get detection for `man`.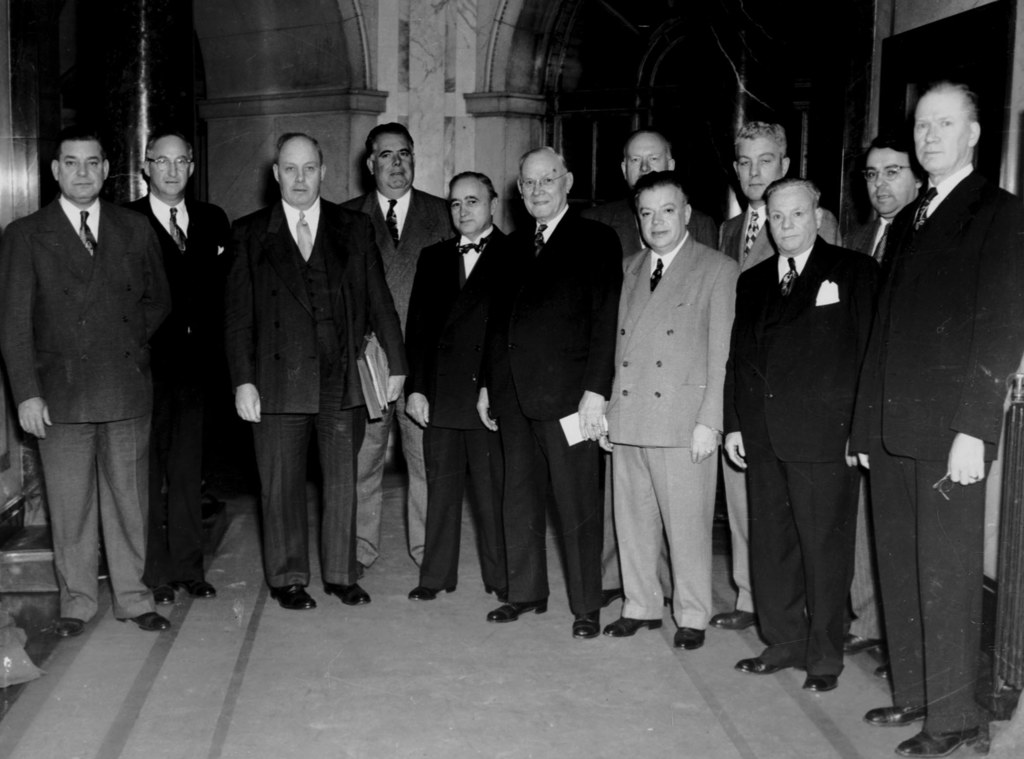
Detection: bbox=[716, 122, 845, 273].
